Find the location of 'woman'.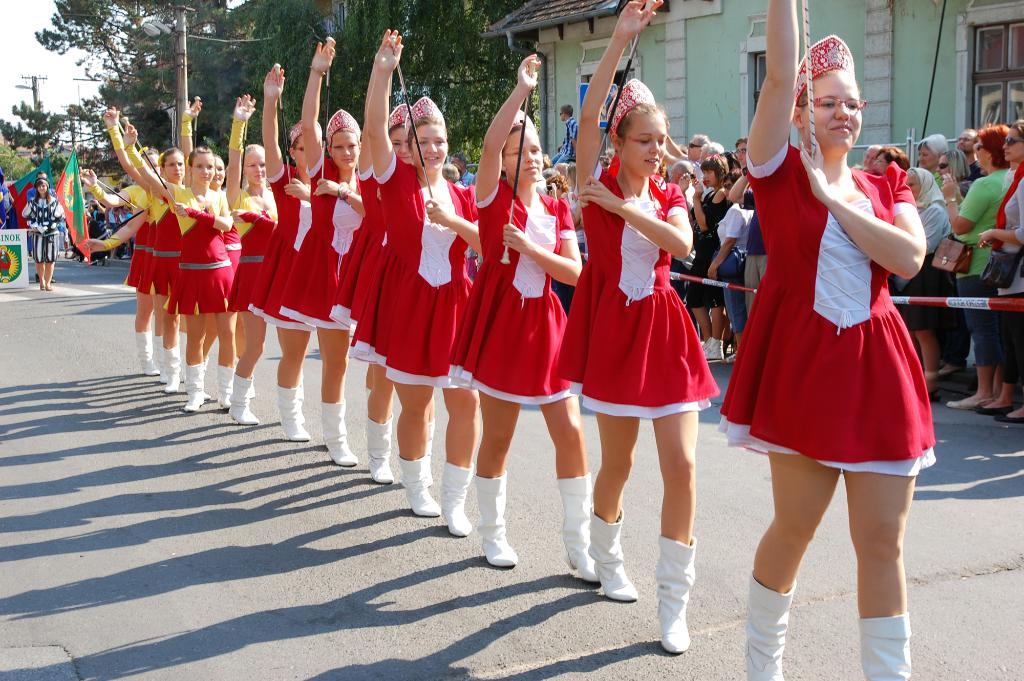
Location: bbox(899, 161, 956, 392).
